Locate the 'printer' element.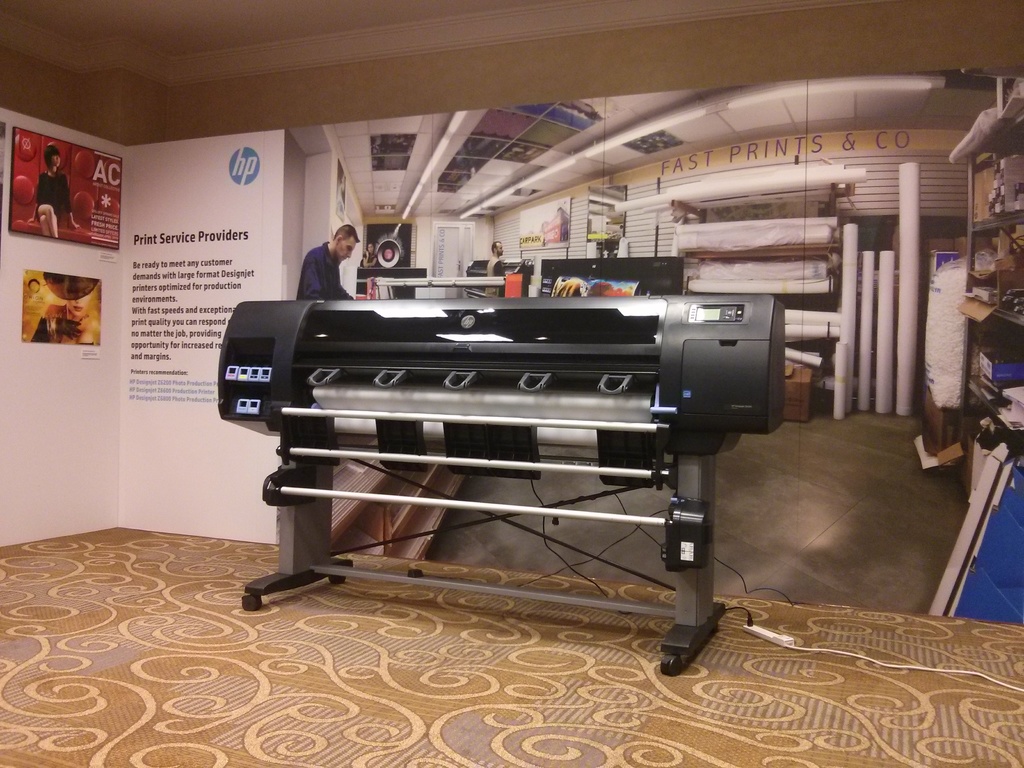
Element bbox: box=[215, 292, 788, 680].
